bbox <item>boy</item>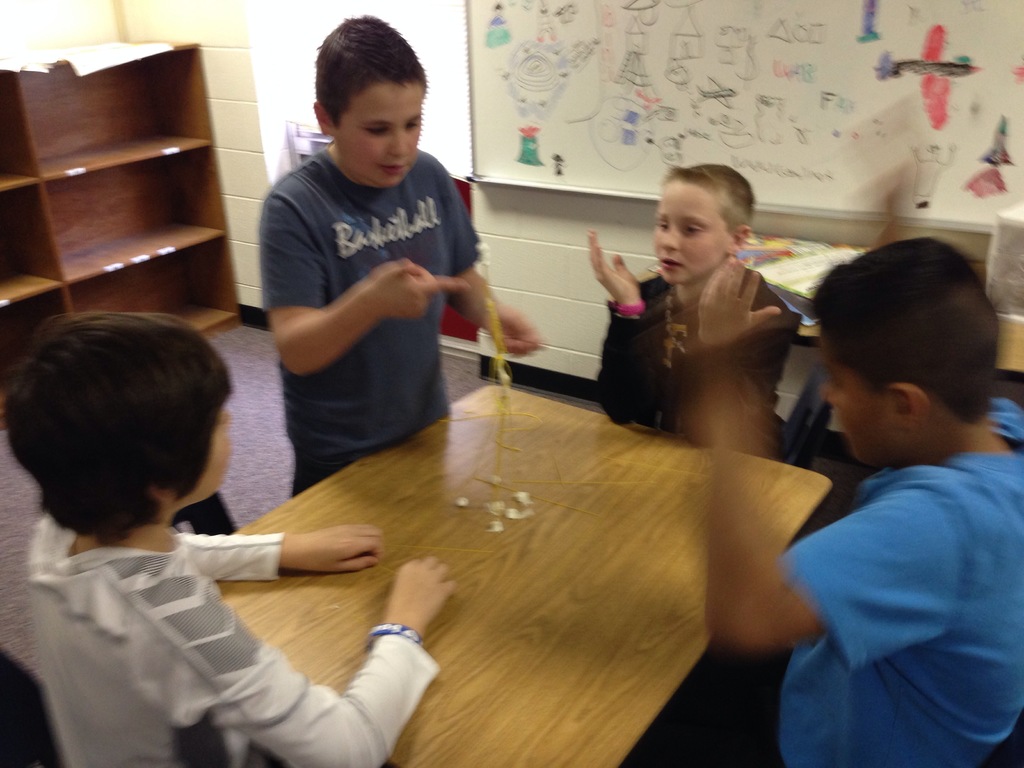
Rect(263, 16, 556, 490)
